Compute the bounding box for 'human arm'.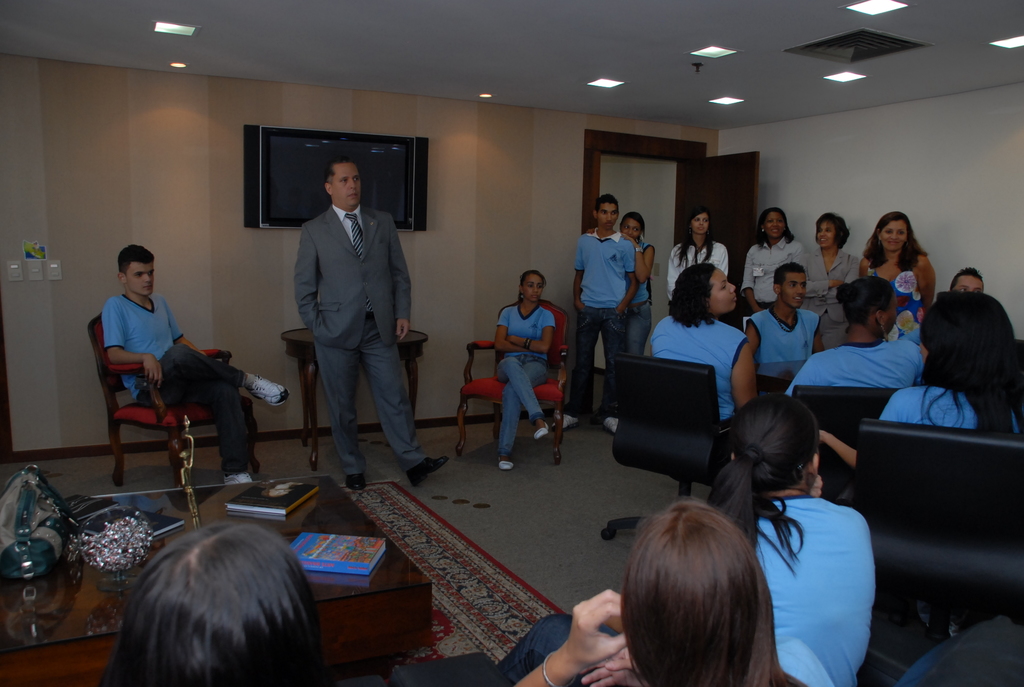
bbox=[814, 314, 826, 354].
